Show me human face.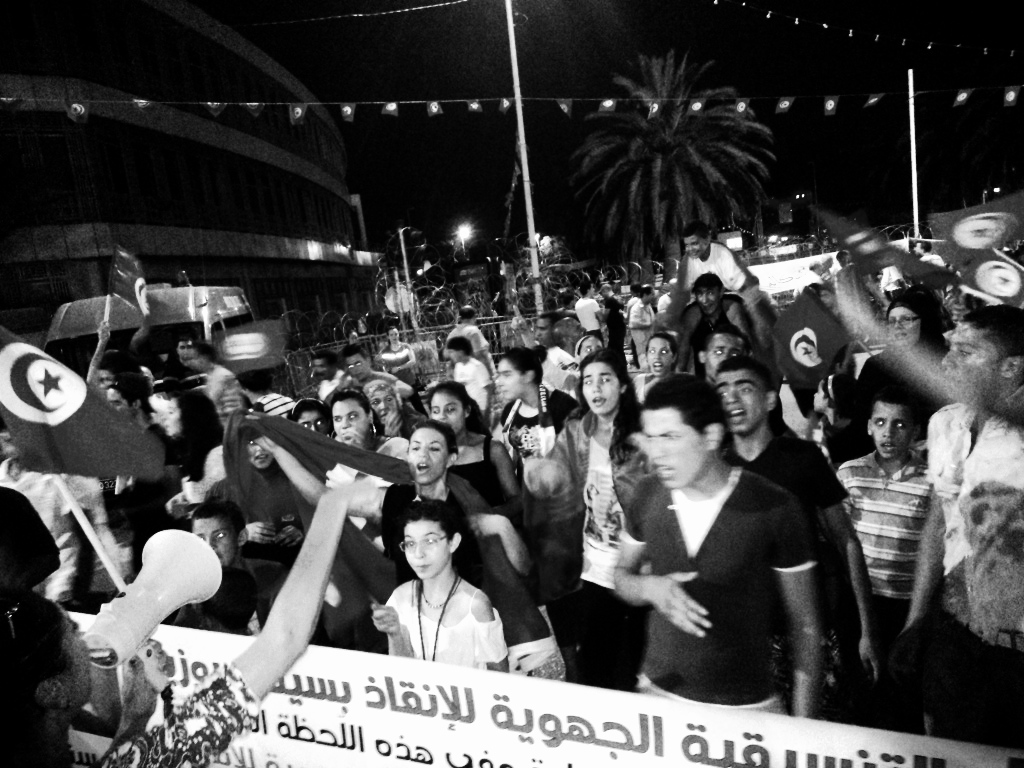
human face is here: left=110, top=389, right=134, bottom=414.
